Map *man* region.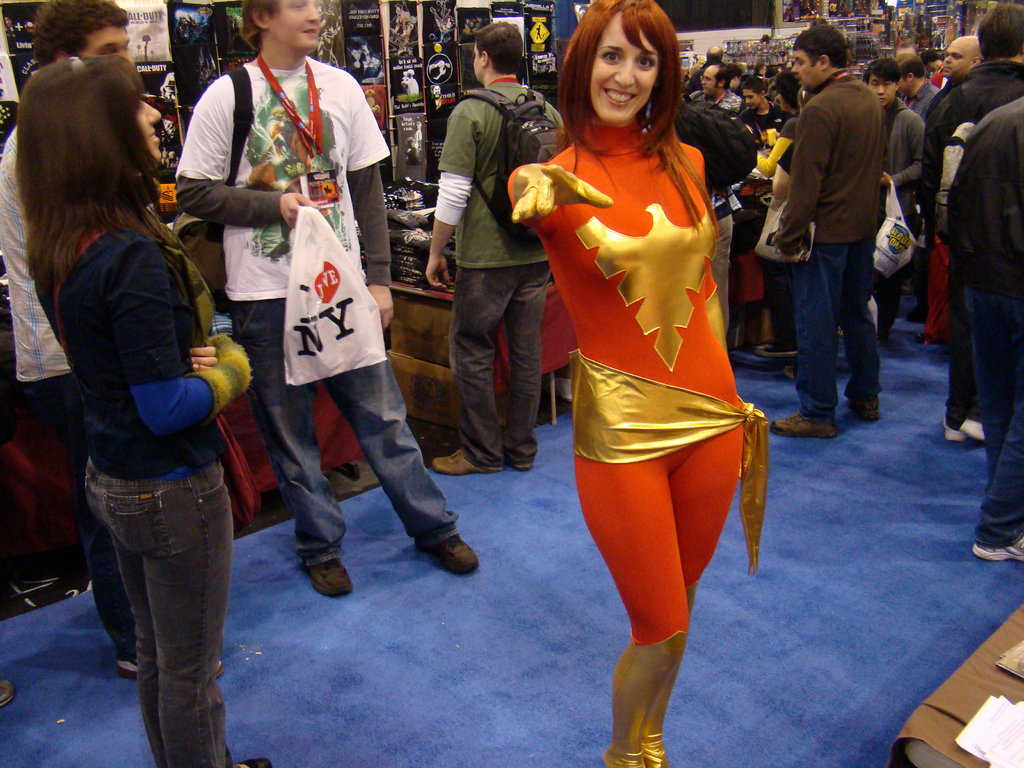
Mapped to bbox(171, 0, 477, 596).
